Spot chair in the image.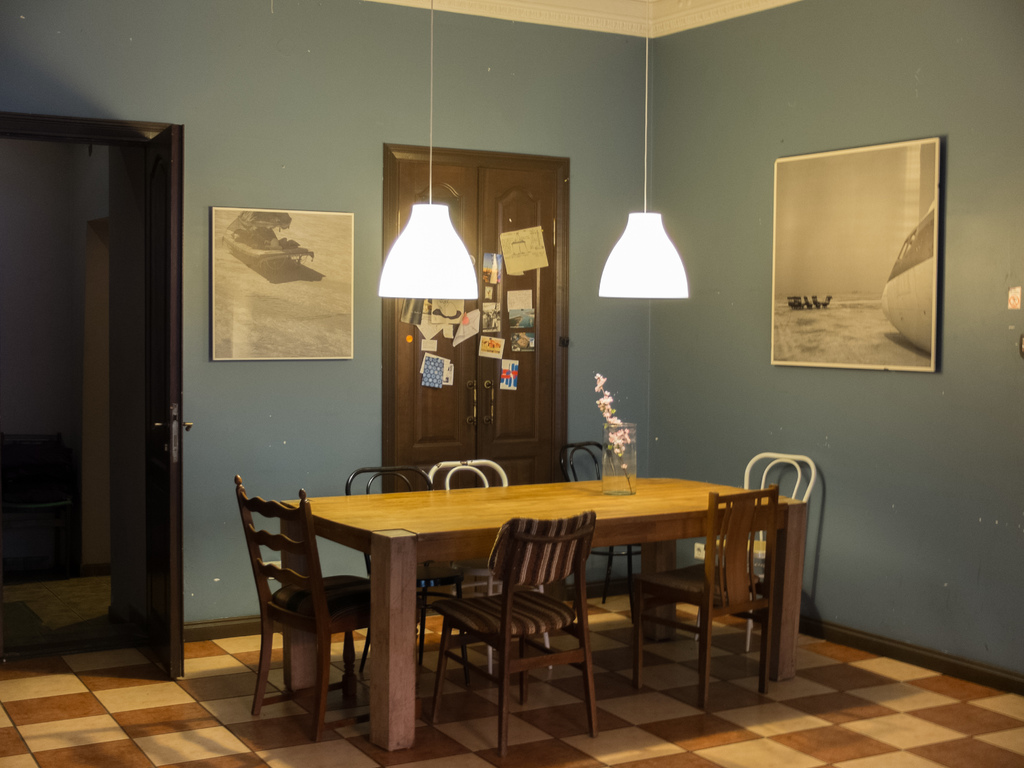
chair found at crop(426, 511, 599, 758).
